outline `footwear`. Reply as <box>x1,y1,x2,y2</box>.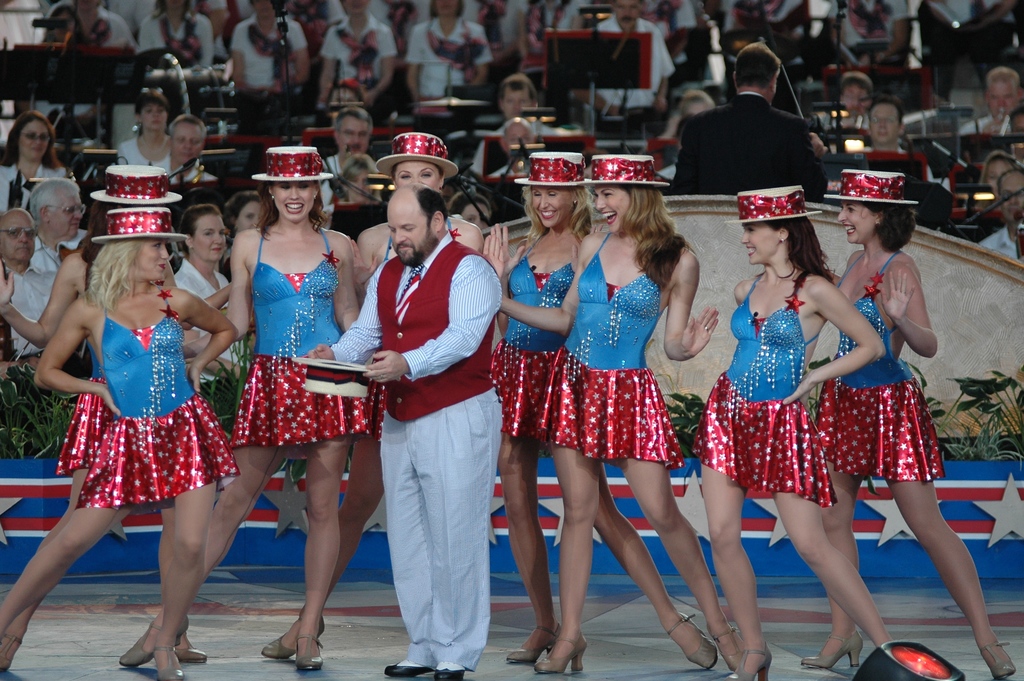
<box>420,665,467,680</box>.
